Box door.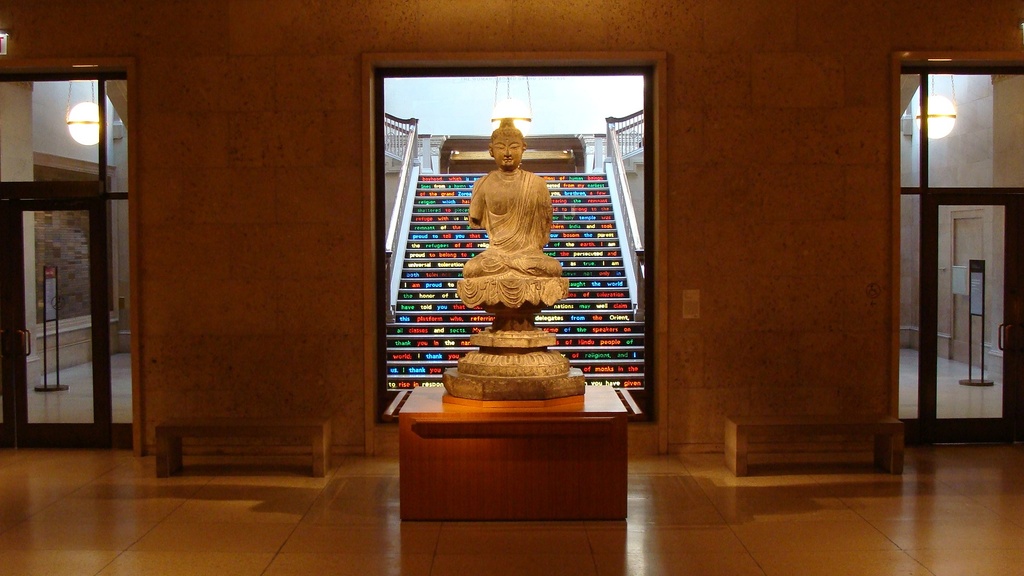
<region>930, 193, 1023, 443</region>.
